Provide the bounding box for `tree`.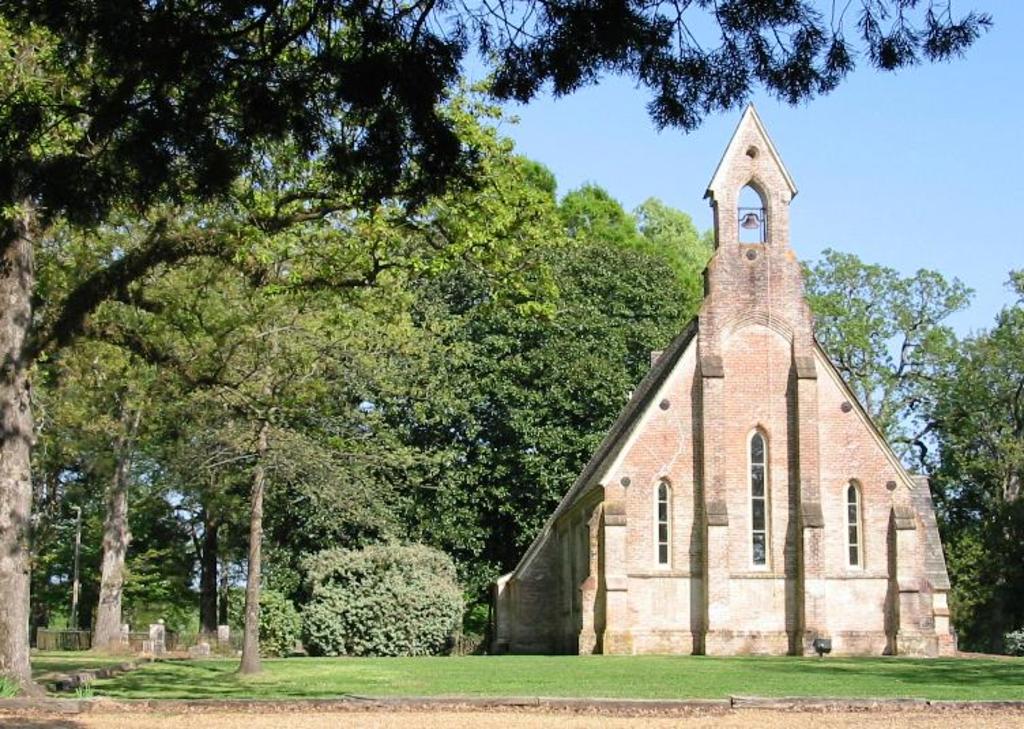
region(922, 267, 1023, 639).
